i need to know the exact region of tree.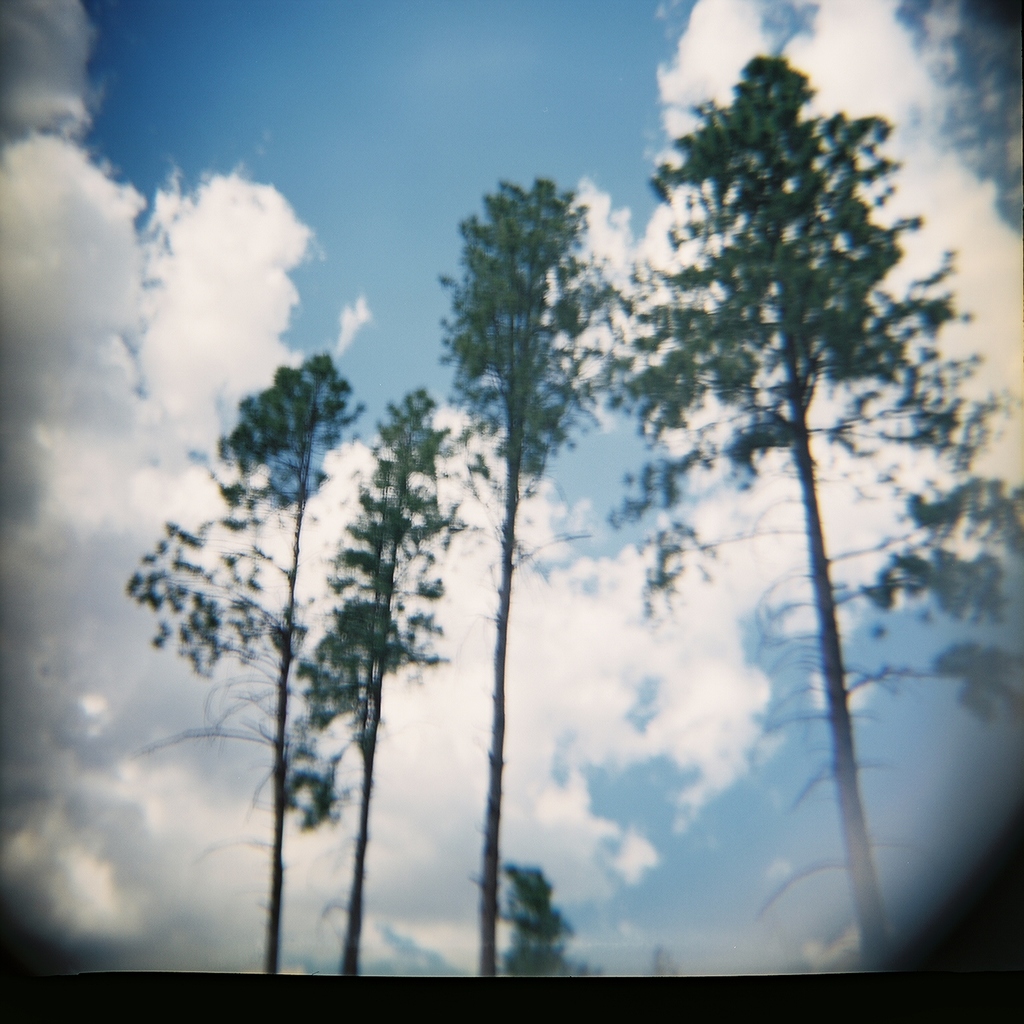
Region: 131 345 356 974.
